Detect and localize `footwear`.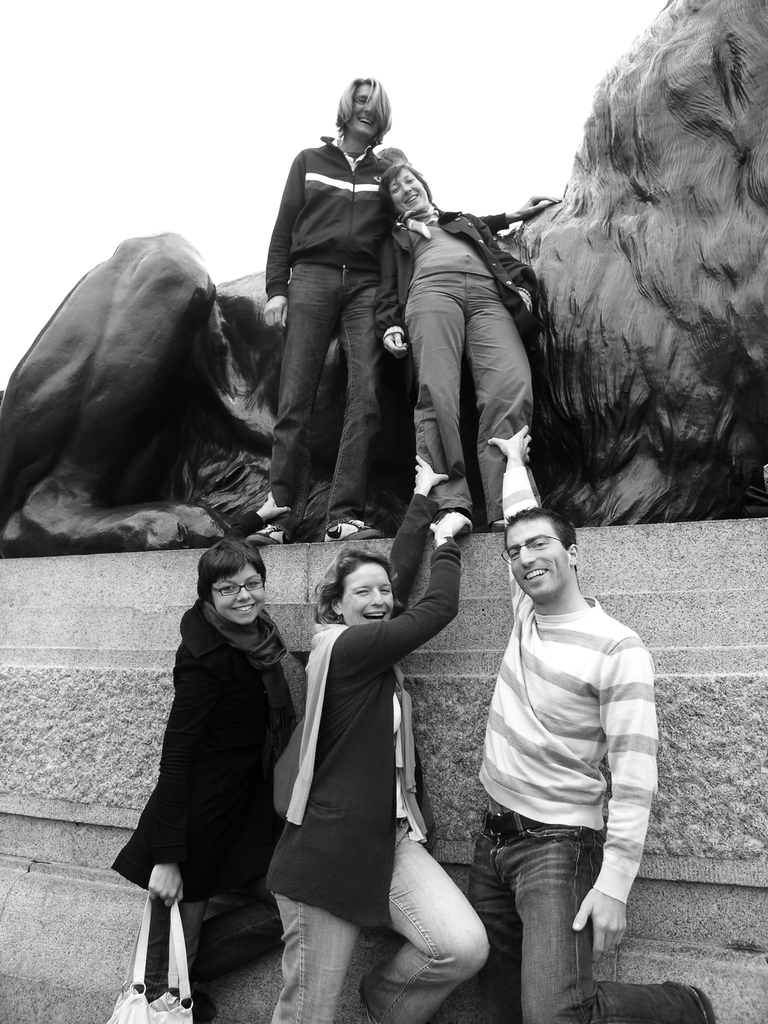
Localized at <region>358, 980, 380, 1023</region>.
